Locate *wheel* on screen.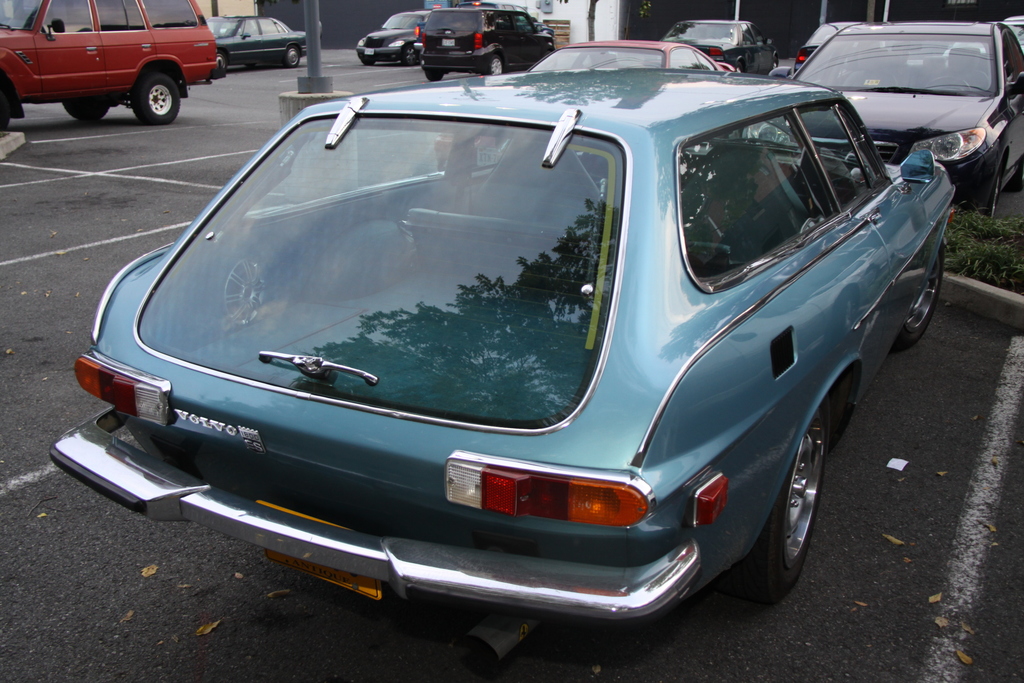
On screen at <bbox>213, 52, 226, 74</bbox>.
